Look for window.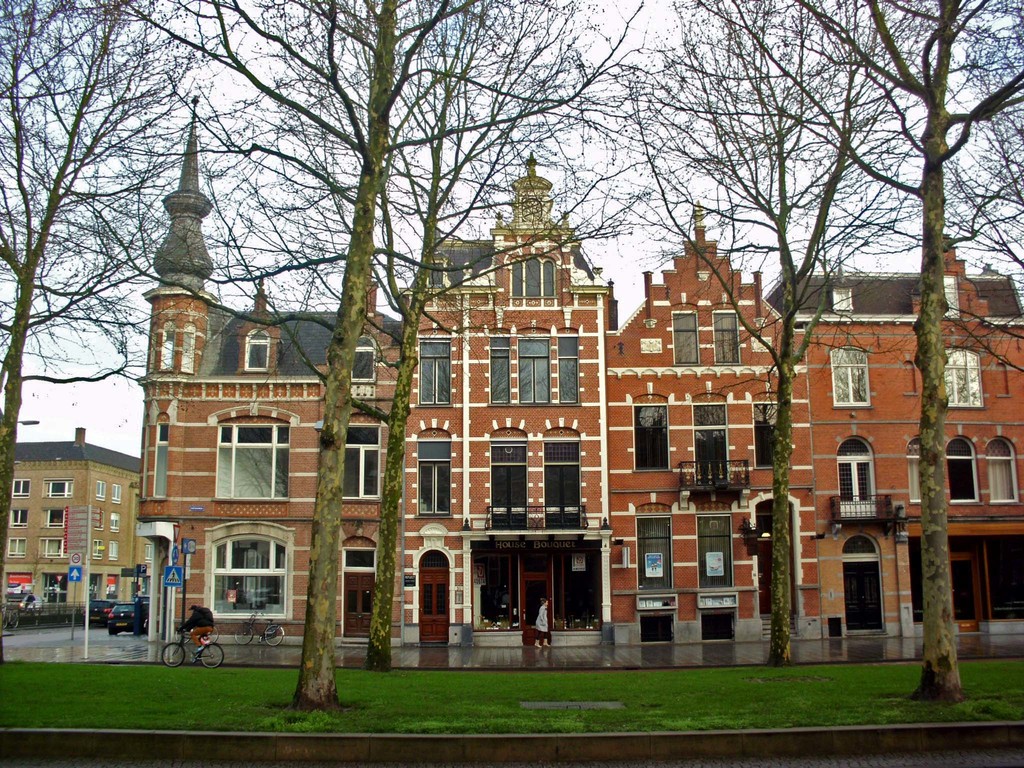
Found: bbox=(543, 436, 582, 533).
